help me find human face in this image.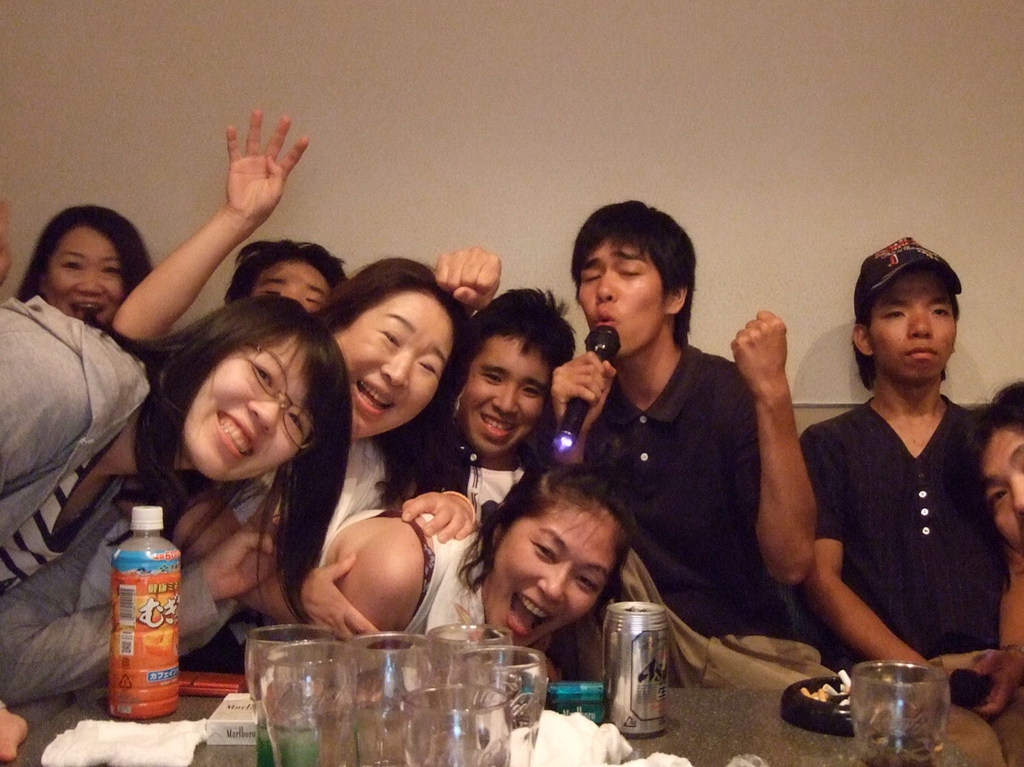
Found it: region(177, 333, 322, 483).
